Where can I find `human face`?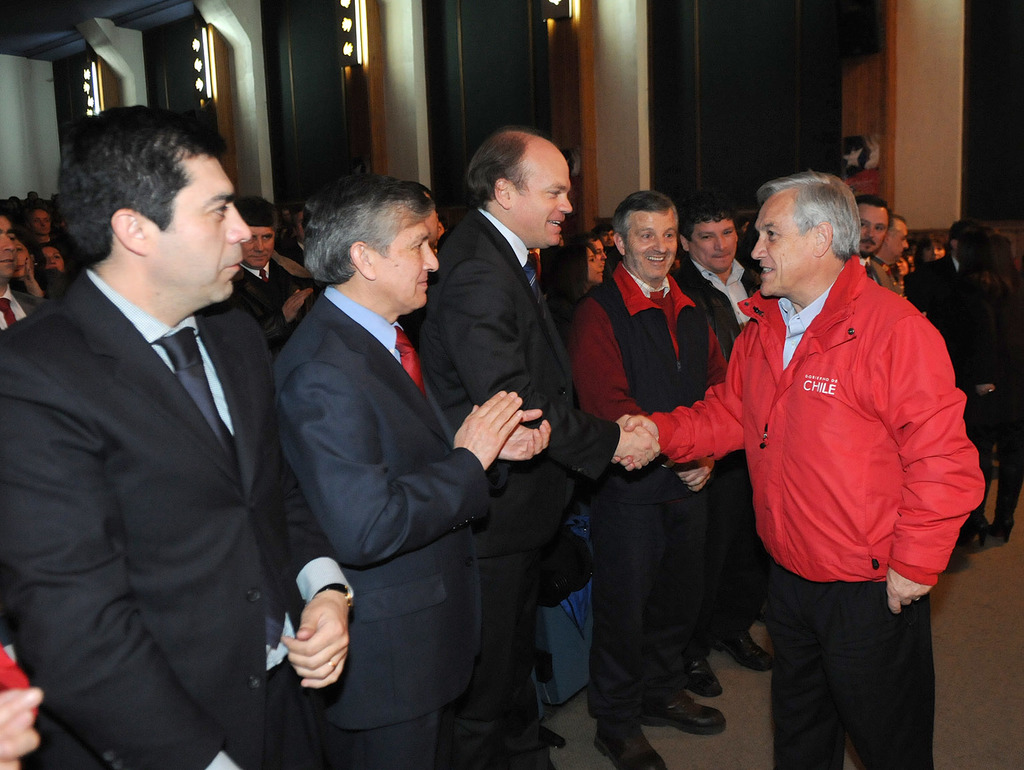
You can find it at 16/240/28/278.
